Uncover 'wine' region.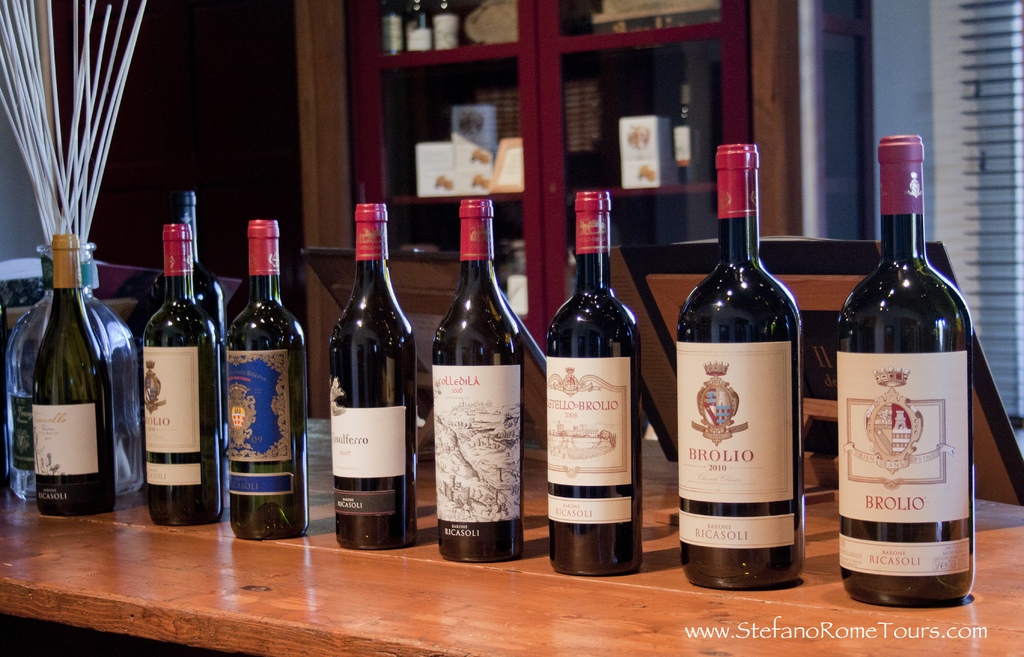
Uncovered: bbox(436, 1, 460, 50).
